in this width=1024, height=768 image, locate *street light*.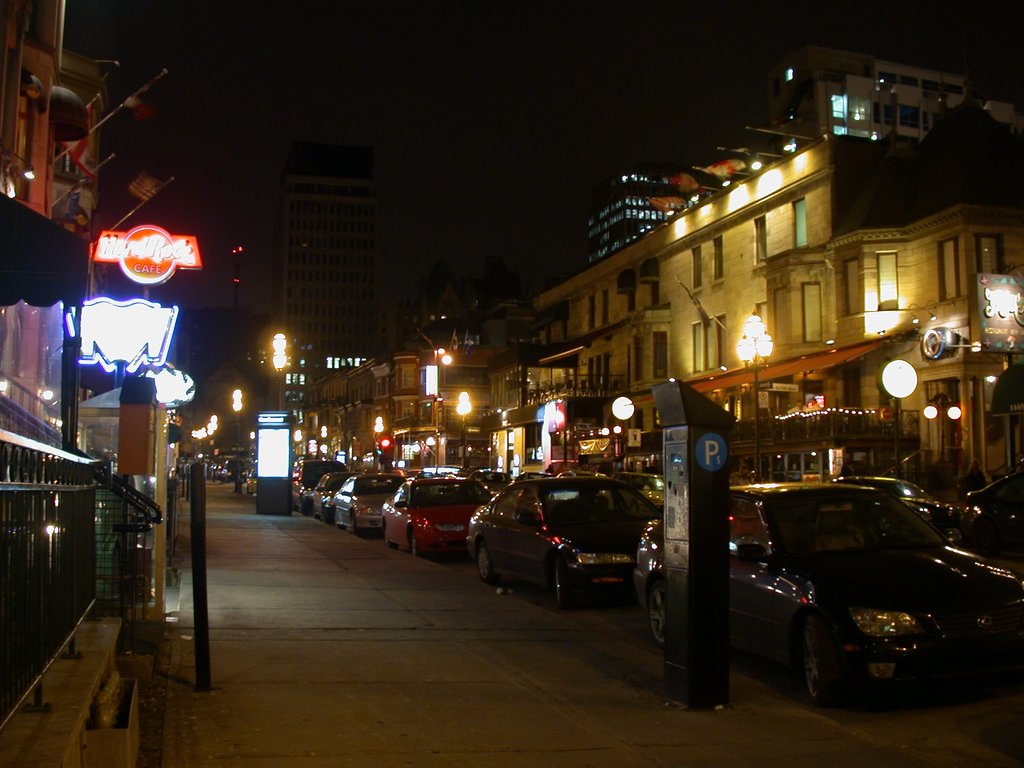
Bounding box: left=604, top=394, right=640, bottom=460.
